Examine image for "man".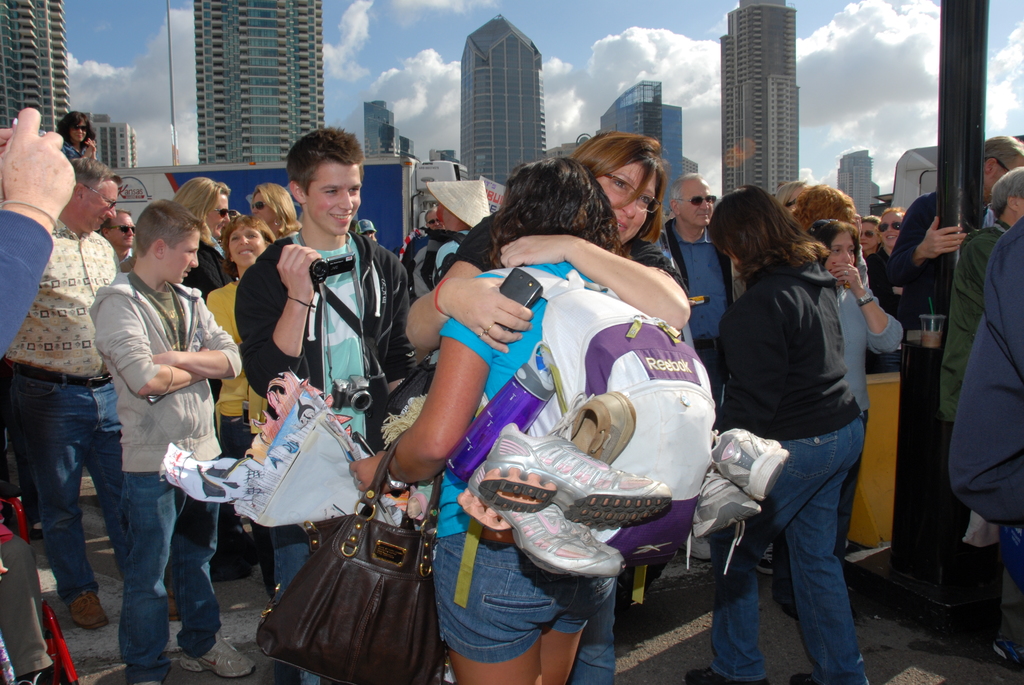
Examination result: <bbox>657, 171, 743, 563</bbox>.
